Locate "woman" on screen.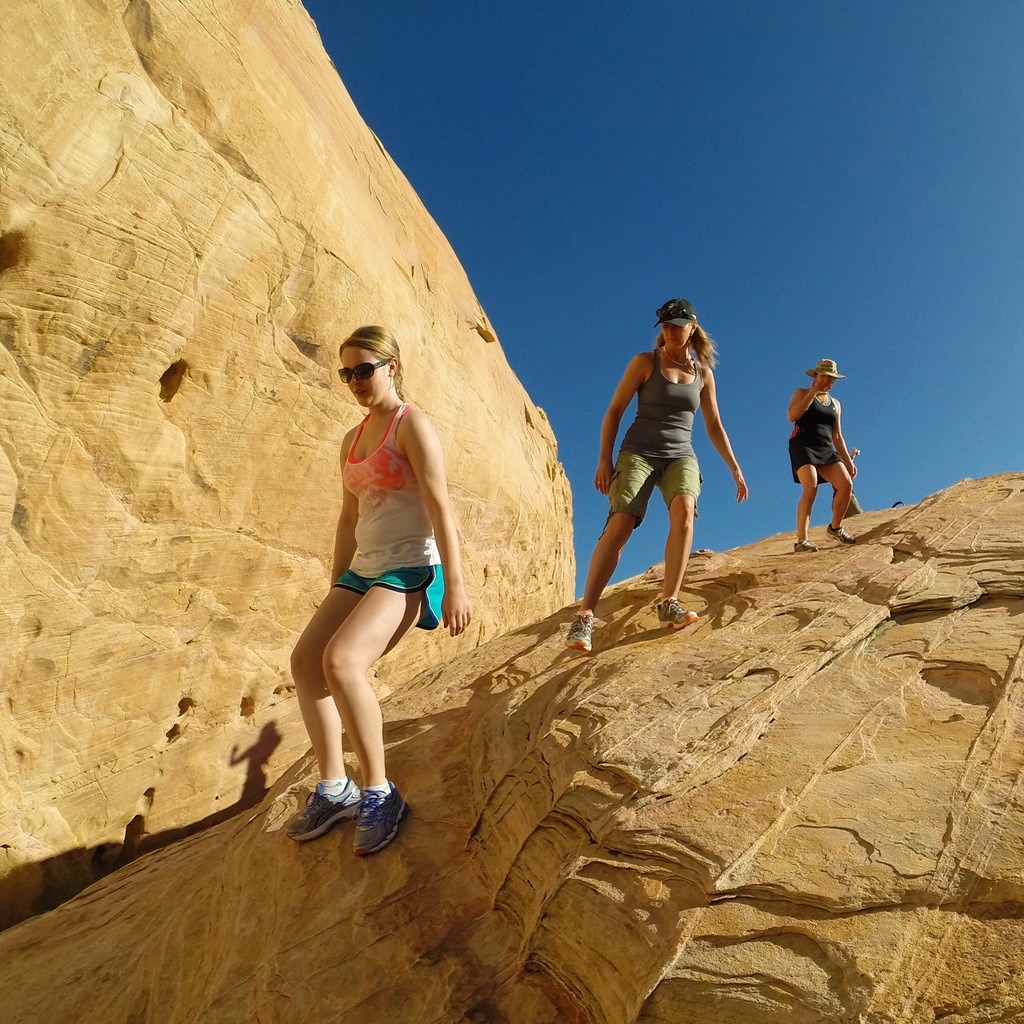
On screen at pyautogui.locateOnScreen(788, 359, 854, 553).
